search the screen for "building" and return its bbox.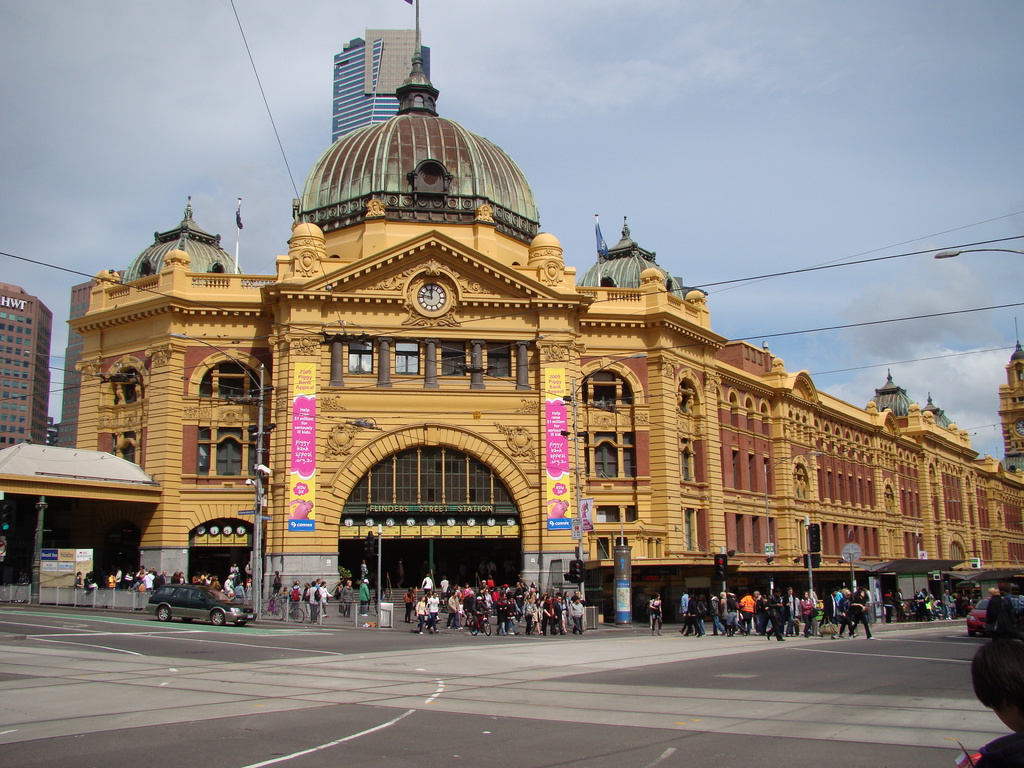
Found: 333:31:426:141.
